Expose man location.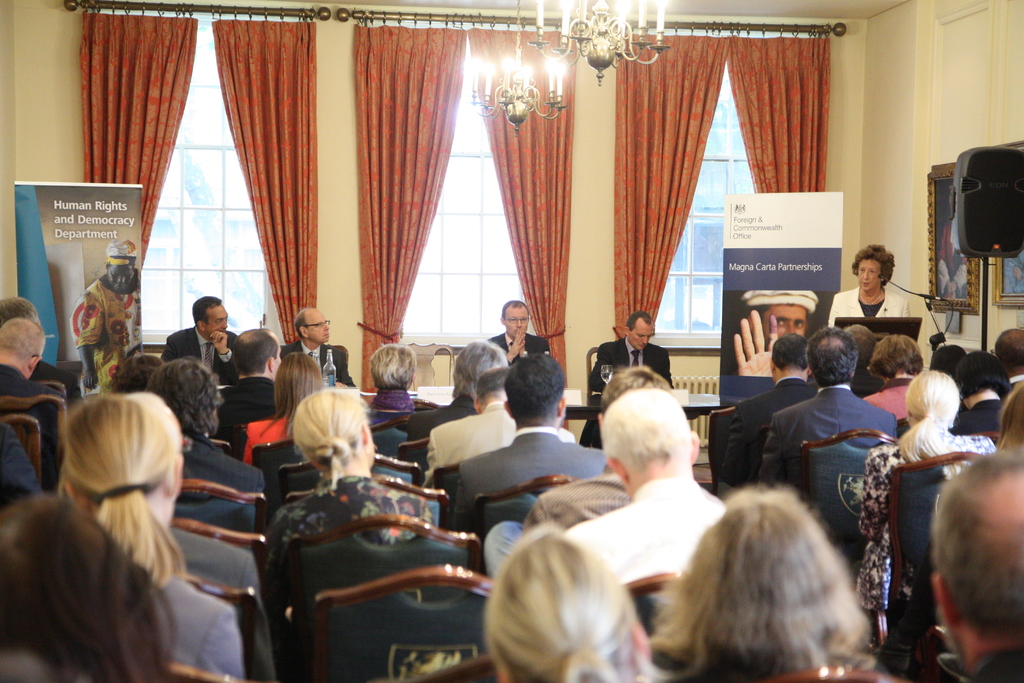
Exposed at (left=410, top=337, right=513, bottom=446).
